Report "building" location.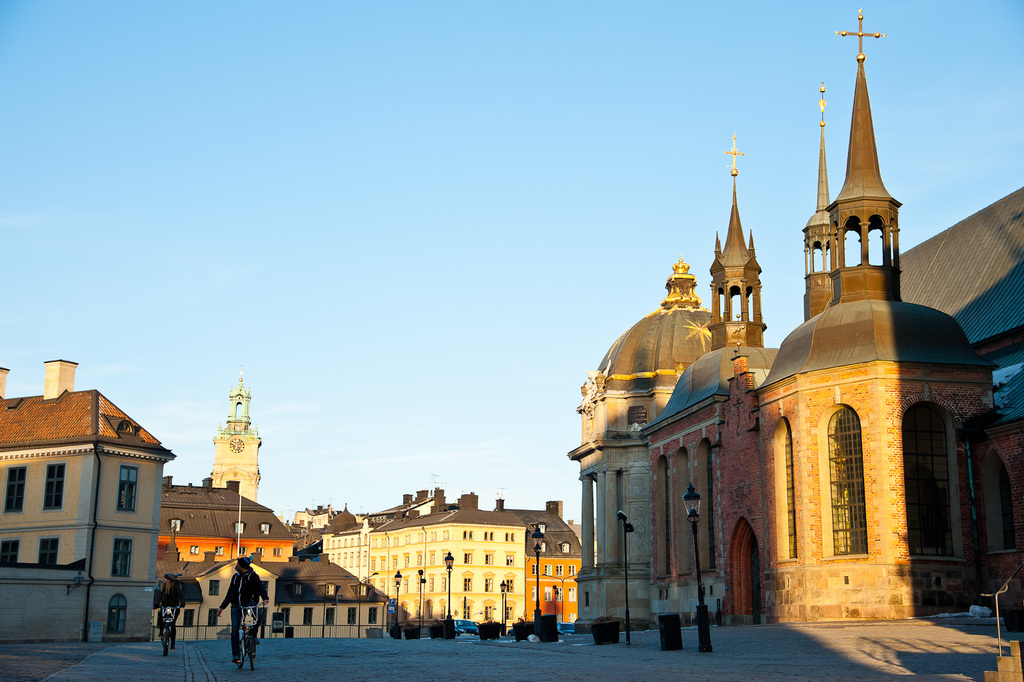
Report: select_region(161, 555, 387, 635).
